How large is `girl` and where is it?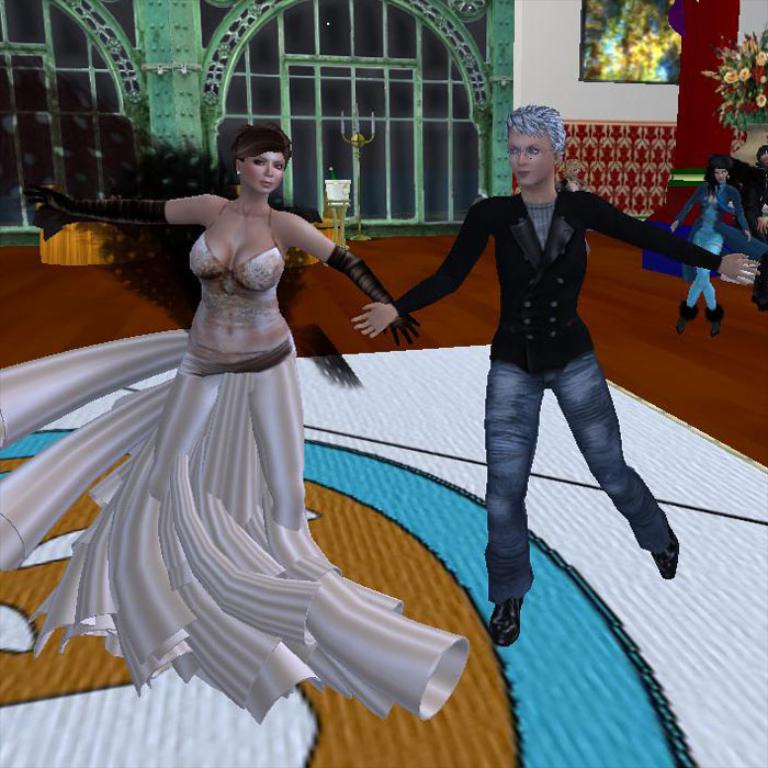
Bounding box: 0 128 473 721.
